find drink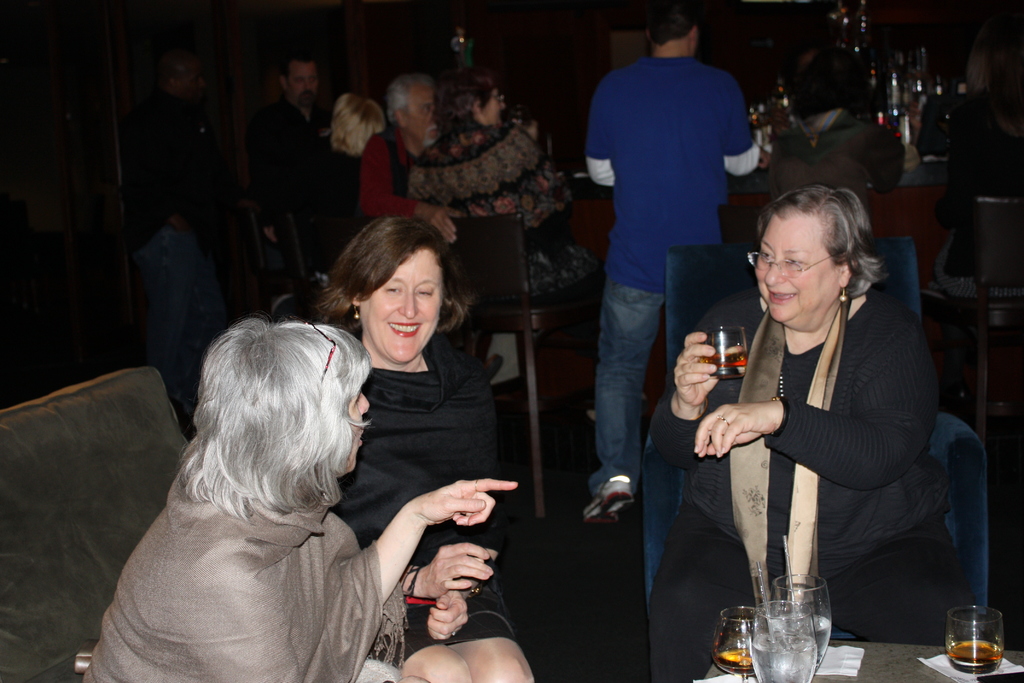
[700, 354, 747, 374]
